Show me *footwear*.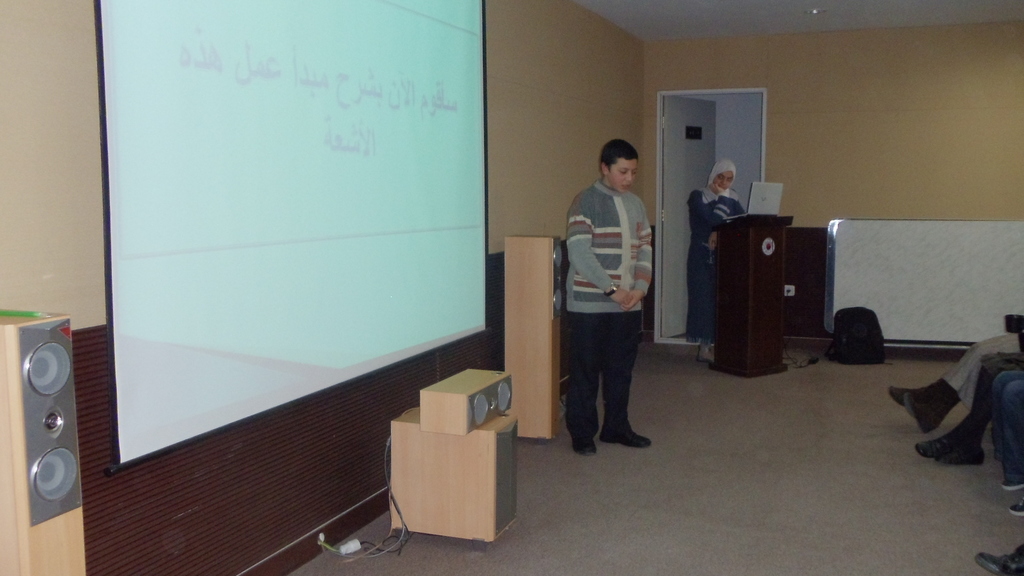
*footwear* is here: {"x1": 575, "y1": 440, "x2": 594, "y2": 454}.
